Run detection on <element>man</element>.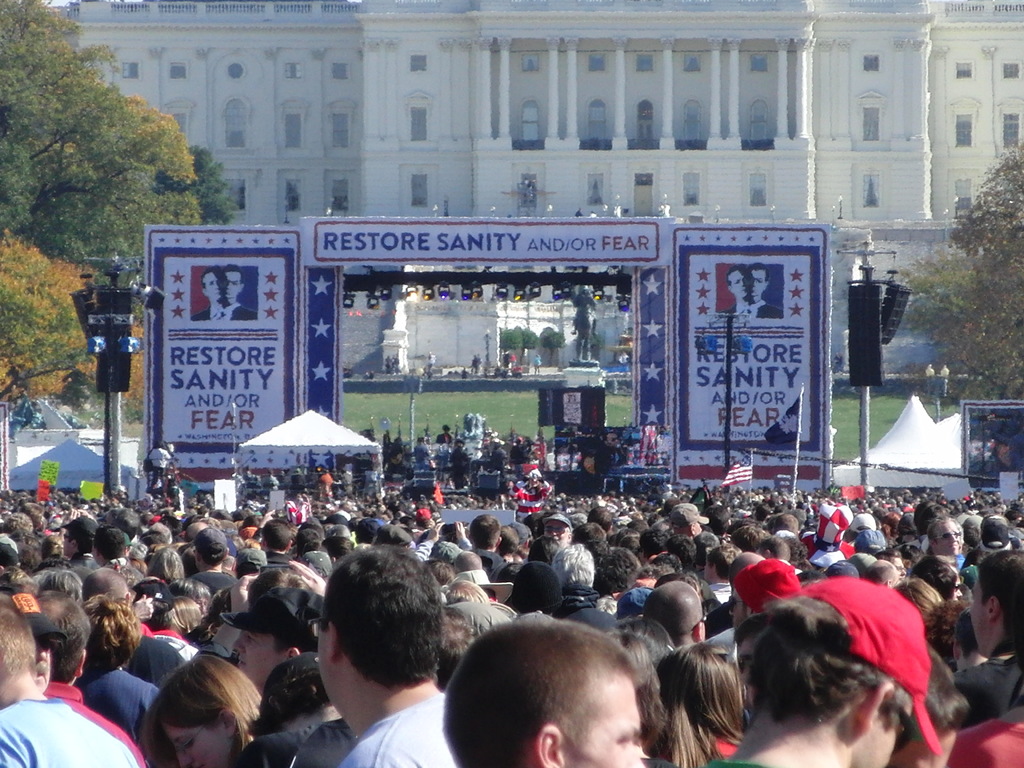
Result: <bbox>262, 554, 484, 767</bbox>.
